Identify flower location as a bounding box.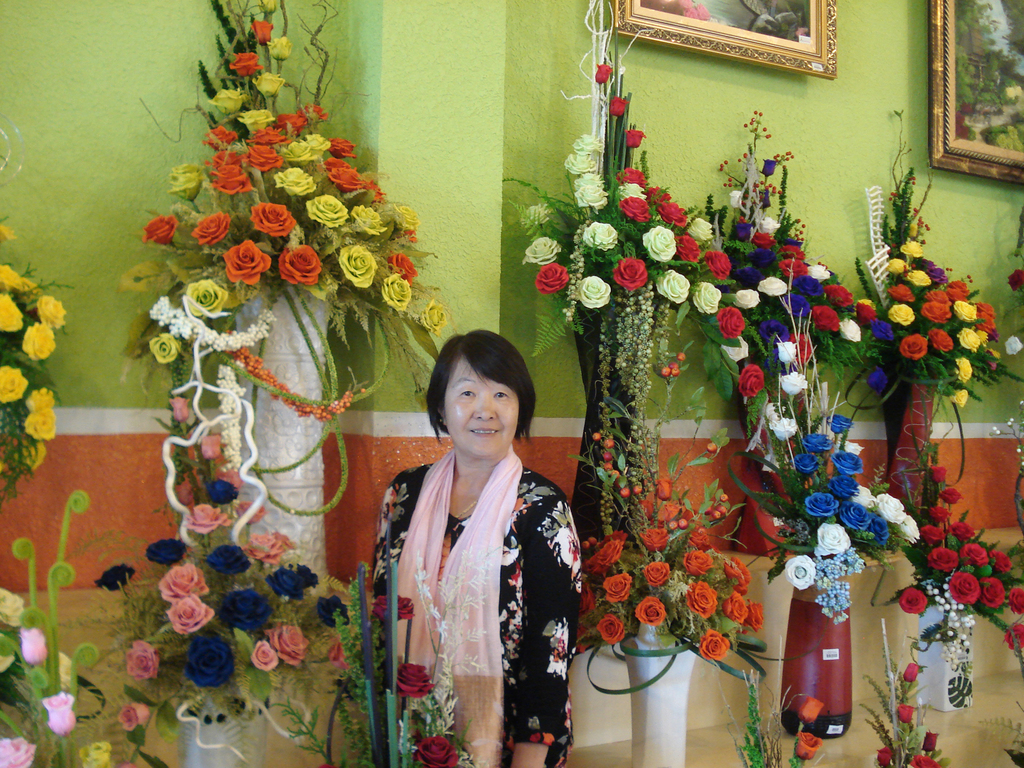
[0,641,15,673].
